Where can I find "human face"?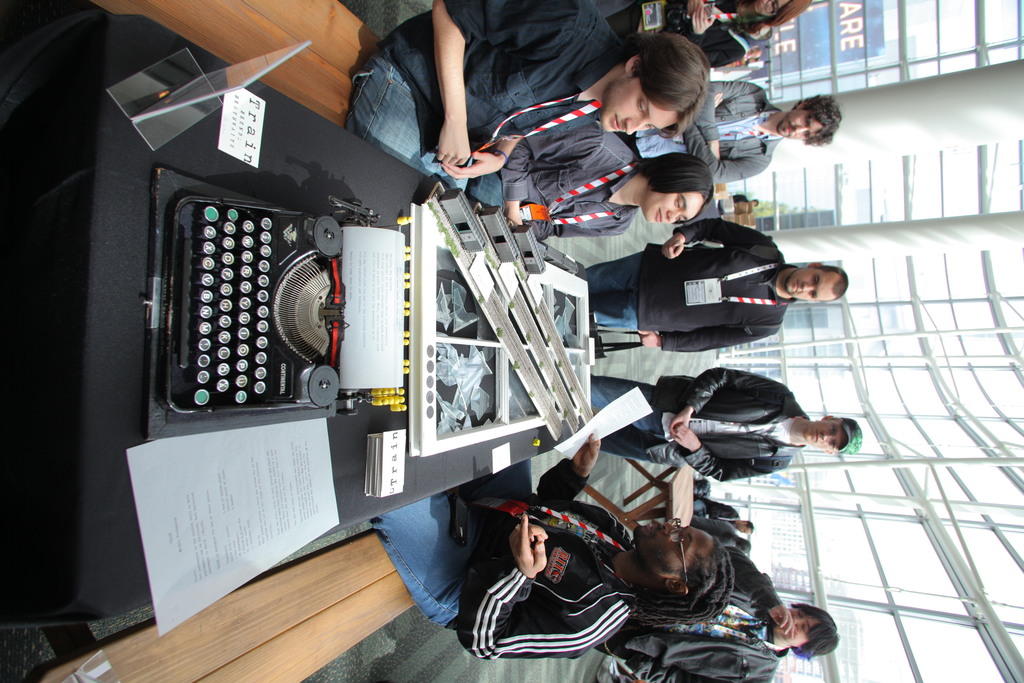
You can find it at {"x1": 790, "y1": 609, "x2": 814, "y2": 644}.
